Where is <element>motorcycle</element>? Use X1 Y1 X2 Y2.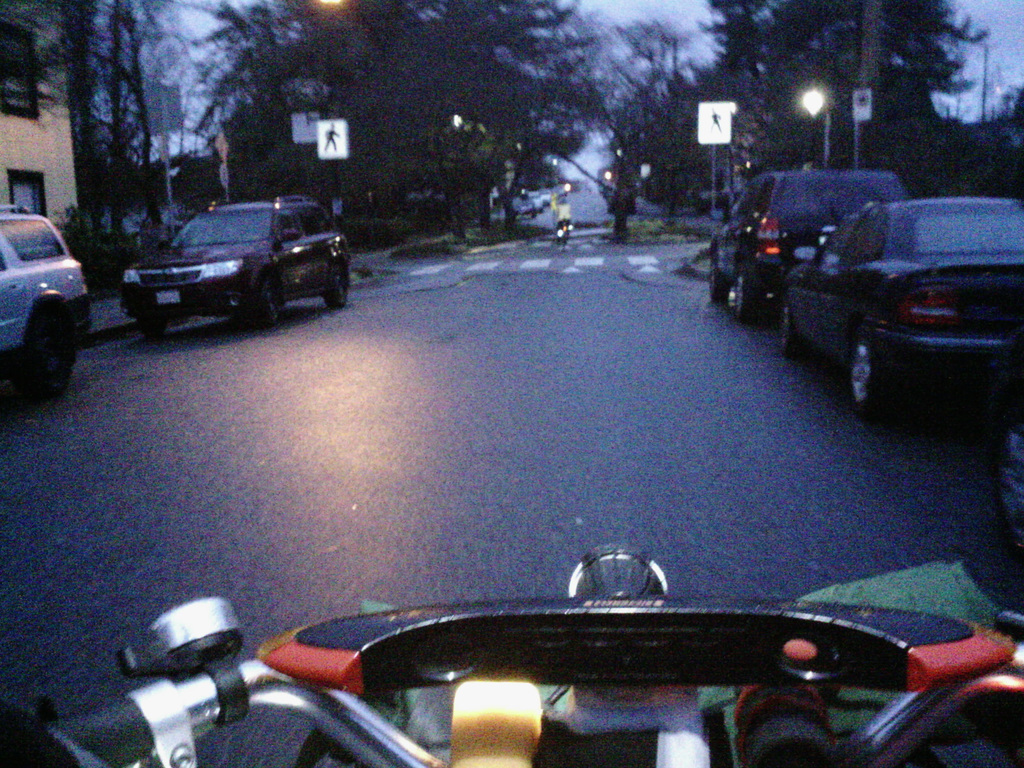
1 545 1023 767.
